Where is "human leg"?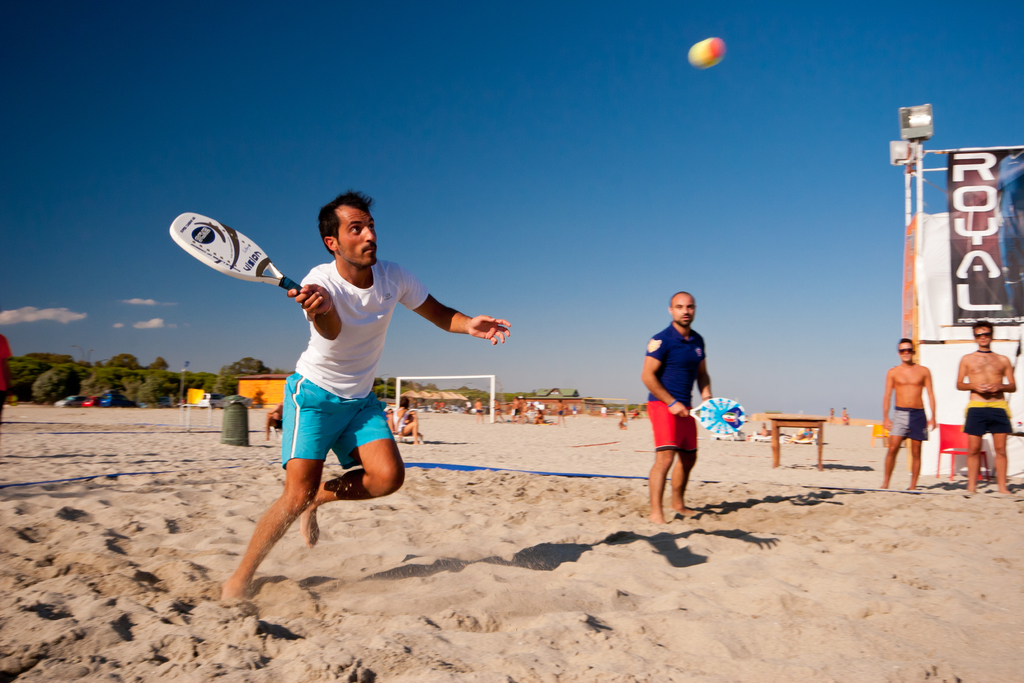
box(300, 391, 405, 541).
